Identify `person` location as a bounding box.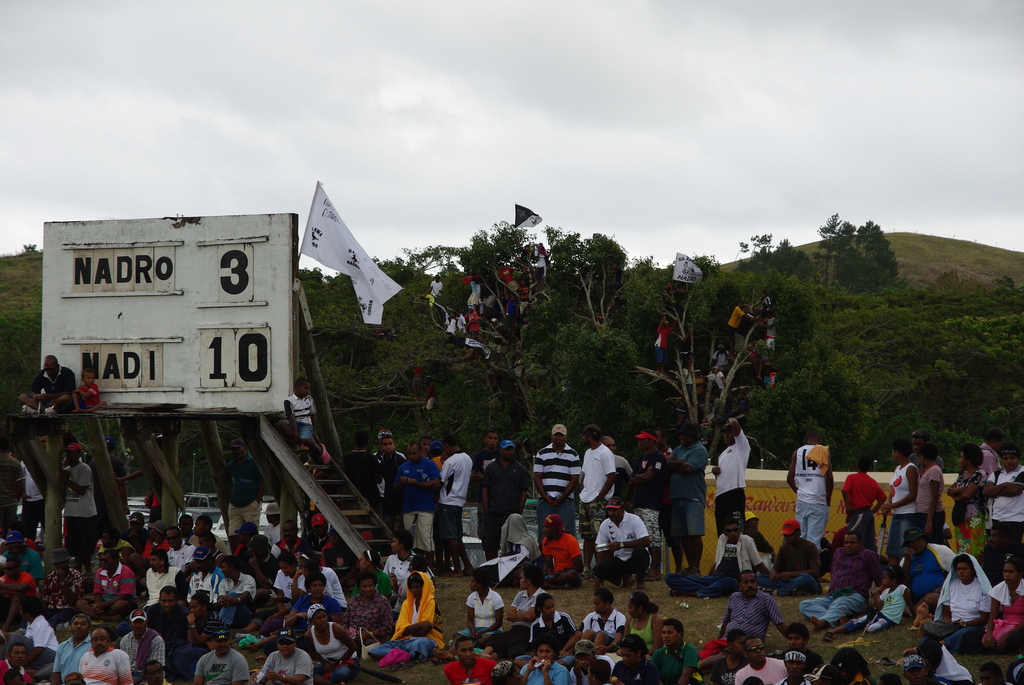
136:547:182:614.
